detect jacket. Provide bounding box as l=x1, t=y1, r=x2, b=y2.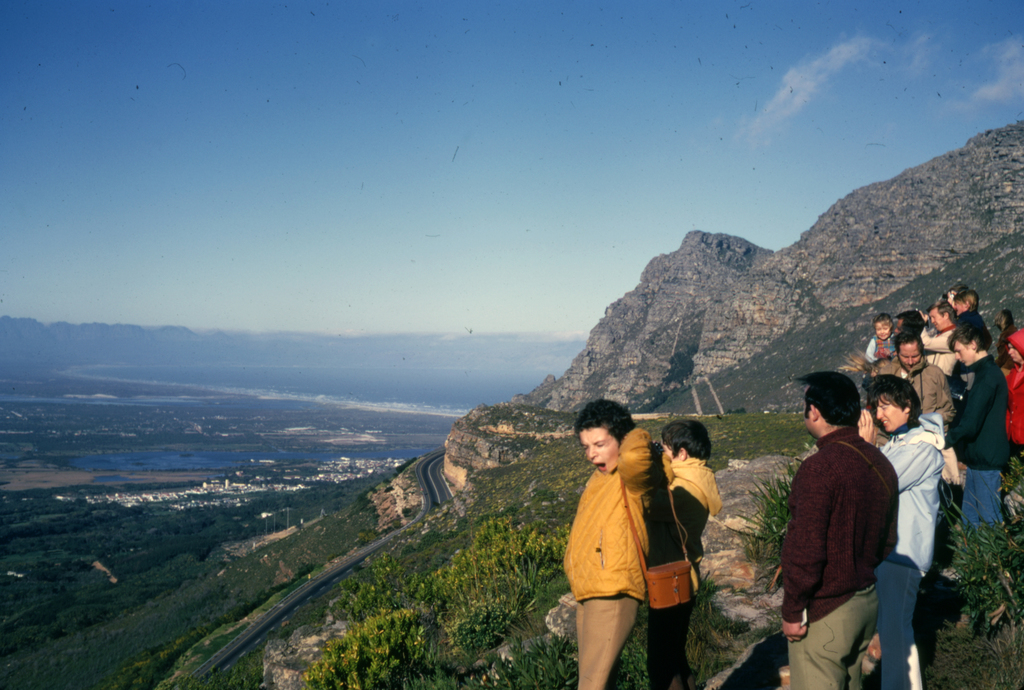
l=778, t=418, r=900, b=629.
